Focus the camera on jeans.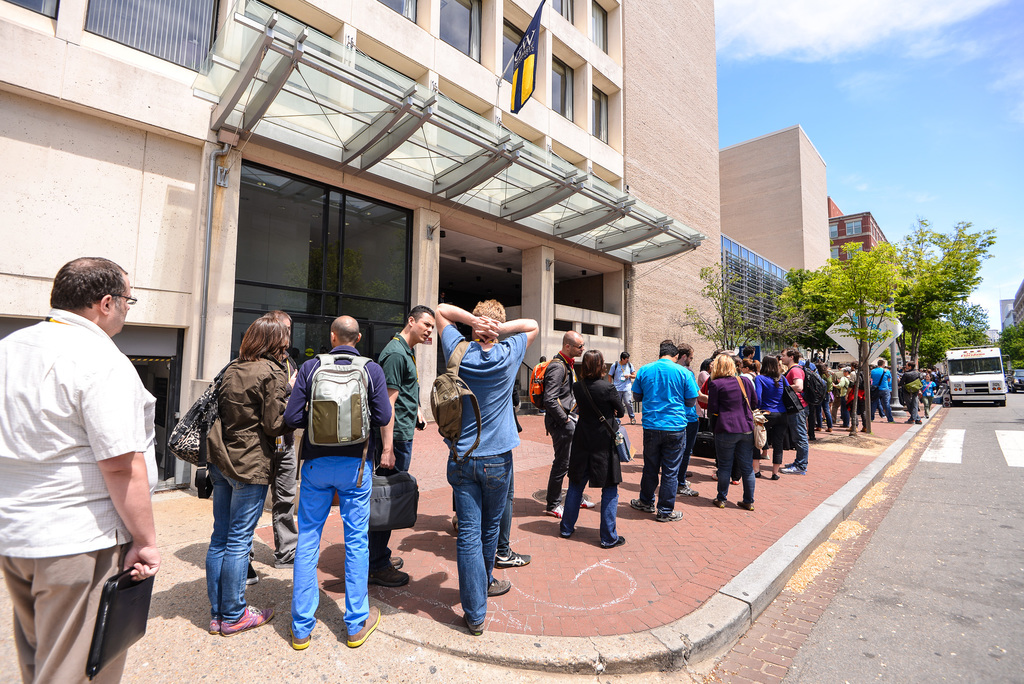
Focus region: bbox(559, 484, 616, 545).
